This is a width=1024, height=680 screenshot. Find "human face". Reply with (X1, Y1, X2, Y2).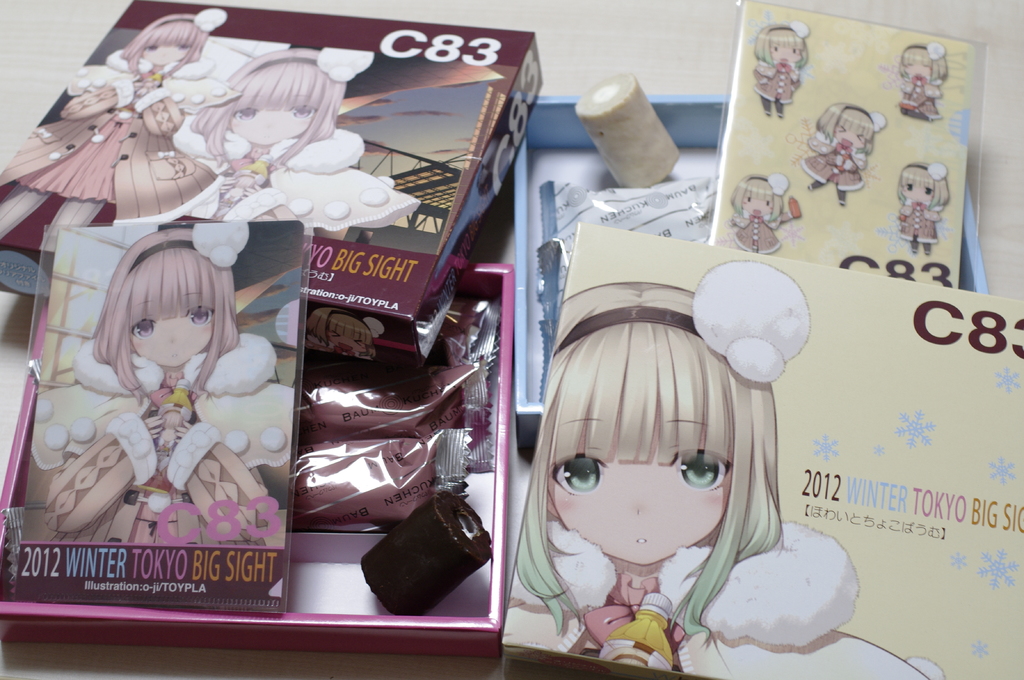
(135, 307, 216, 374).
